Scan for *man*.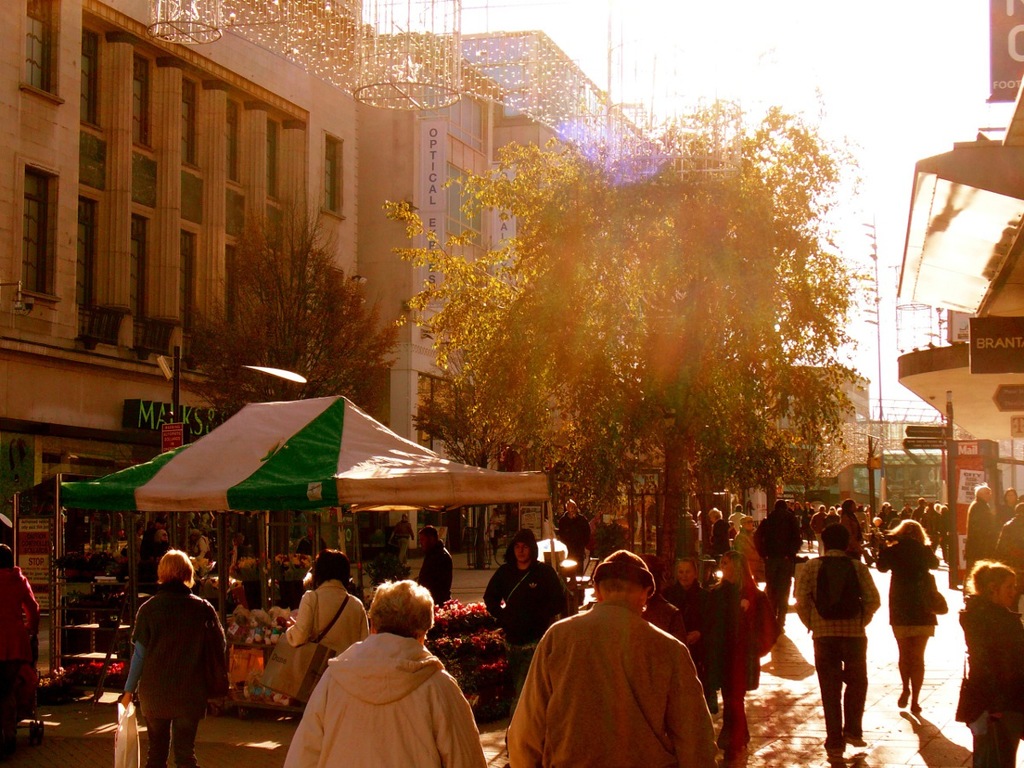
Scan result: (751,497,804,632).
